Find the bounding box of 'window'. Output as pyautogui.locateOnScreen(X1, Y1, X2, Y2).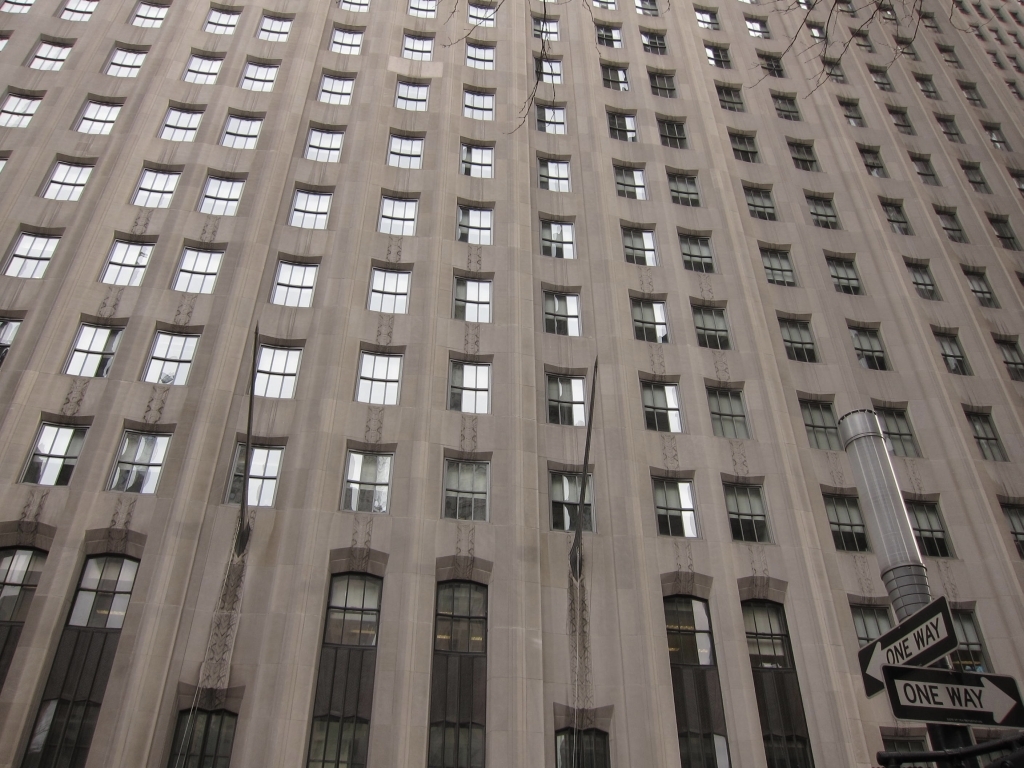
pyautogui.locateOnScreen(58, 320, 123, 374).
